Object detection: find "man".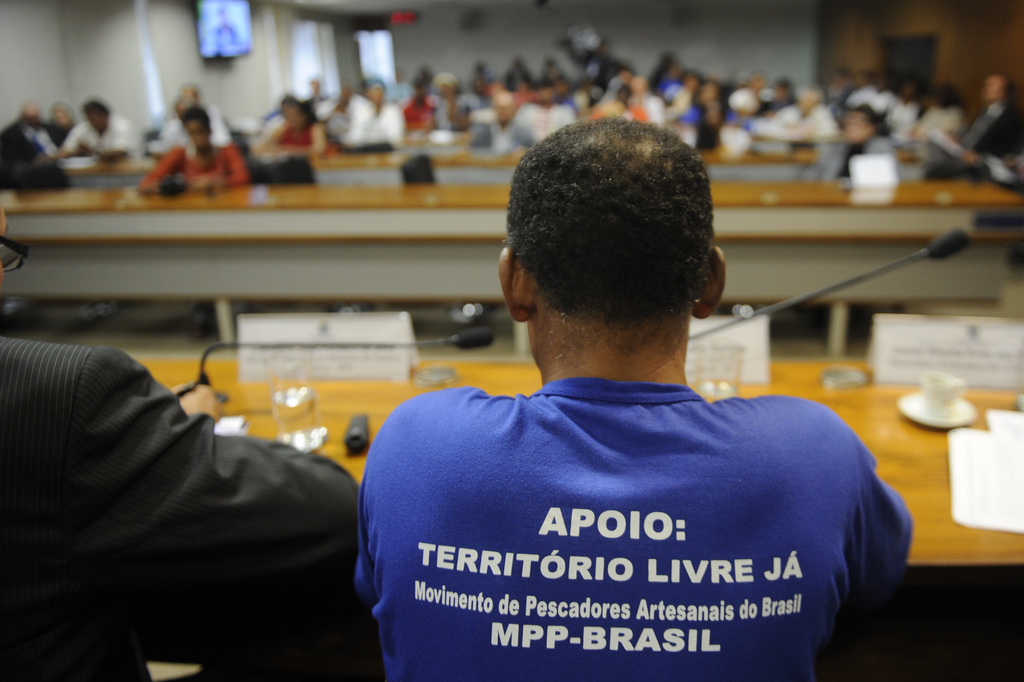
320,145,907,663.
